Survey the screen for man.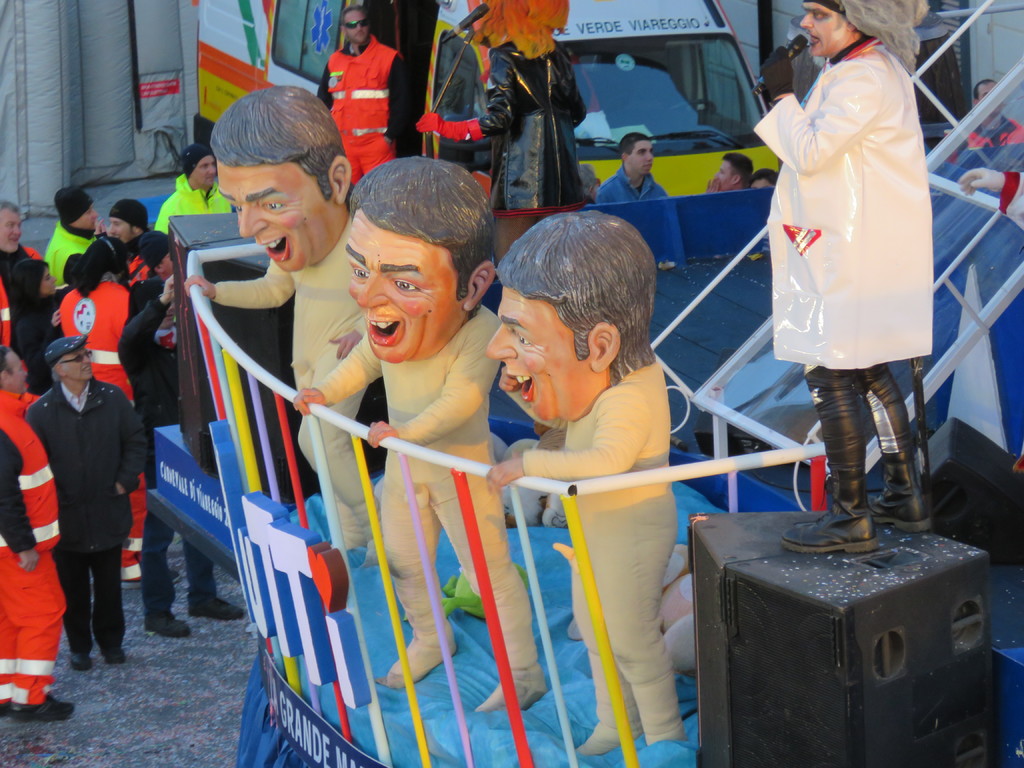
Survey found: crop(472, 204, 685, 755).
